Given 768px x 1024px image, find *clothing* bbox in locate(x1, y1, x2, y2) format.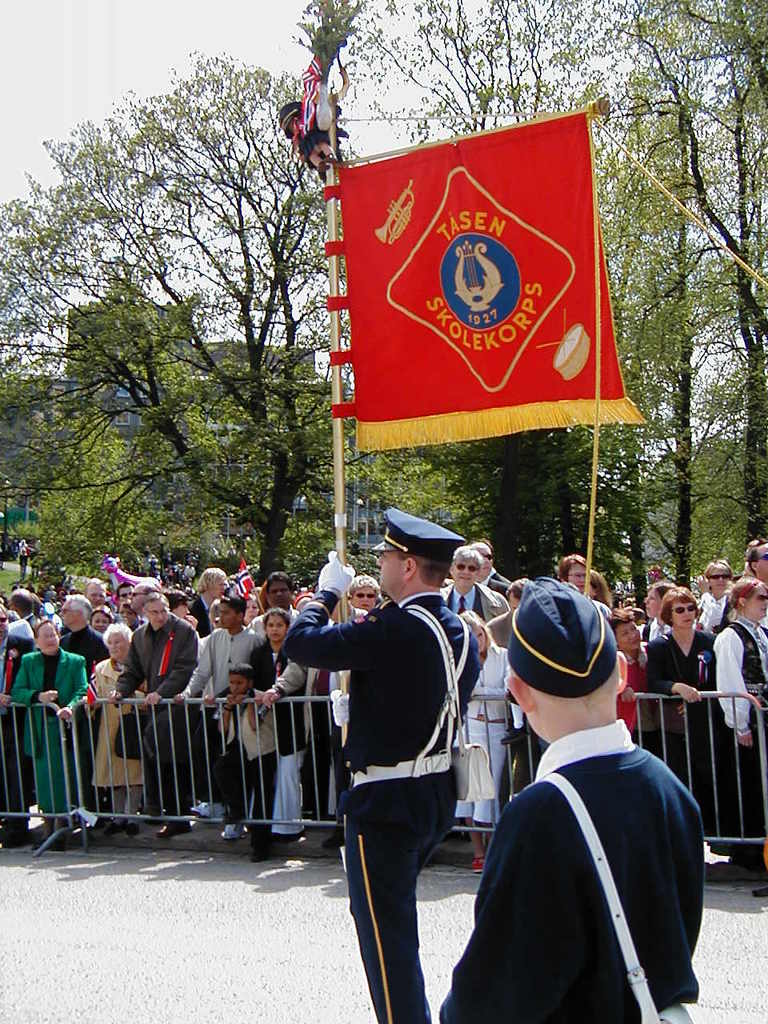
locate(261, 577, 486, 1023).
